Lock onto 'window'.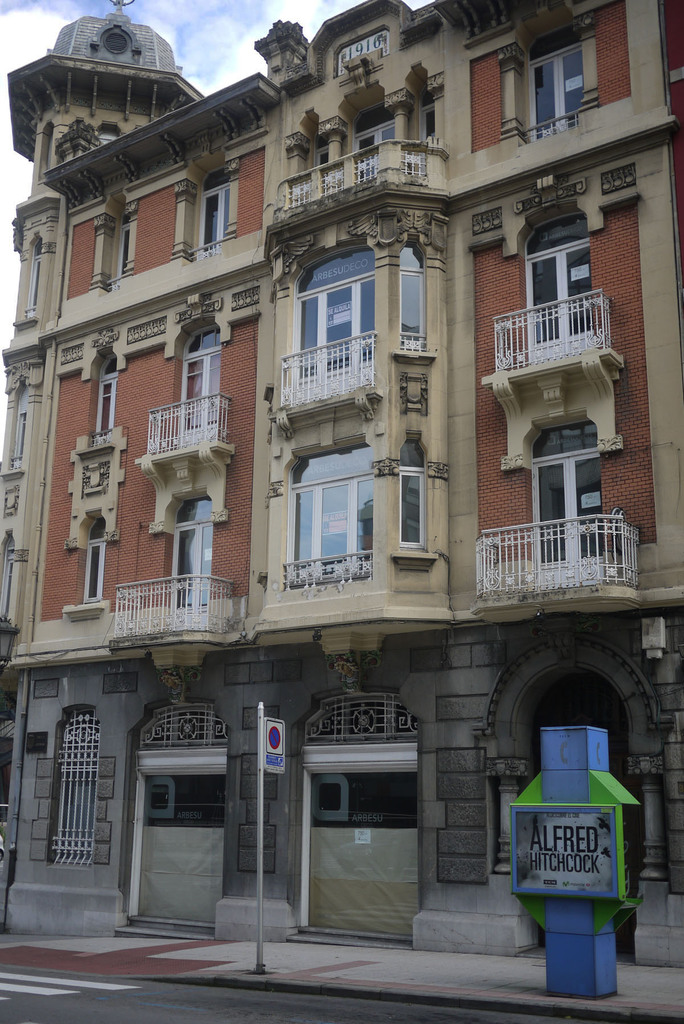
Locked: (516,422,586,568).
